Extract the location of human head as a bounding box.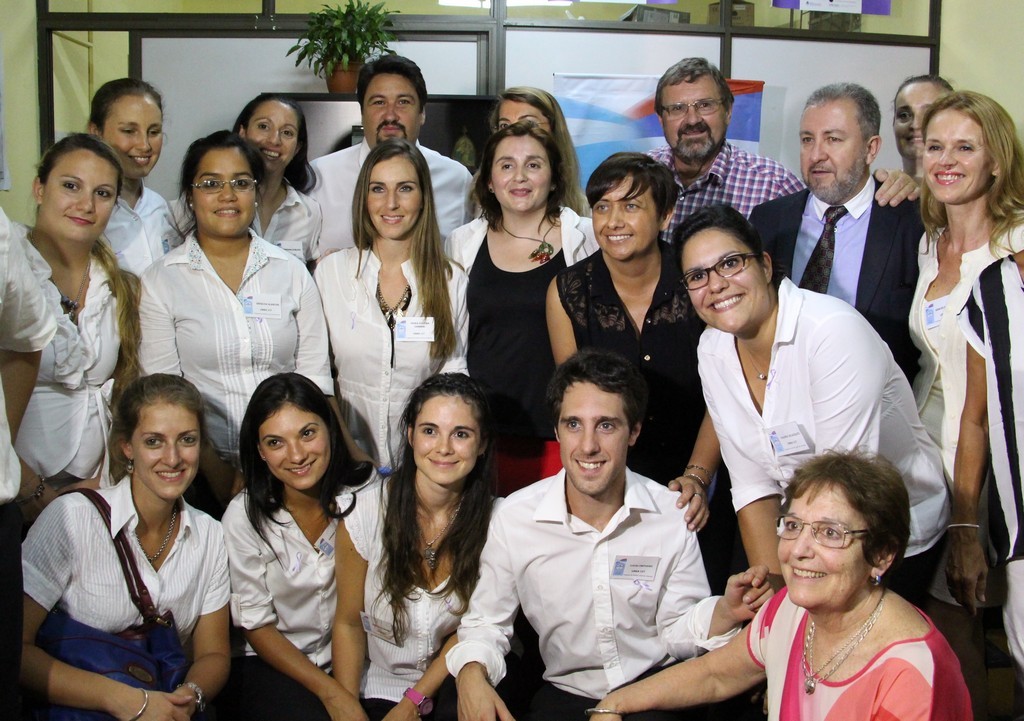
rect(778, 456, 916, 610).
